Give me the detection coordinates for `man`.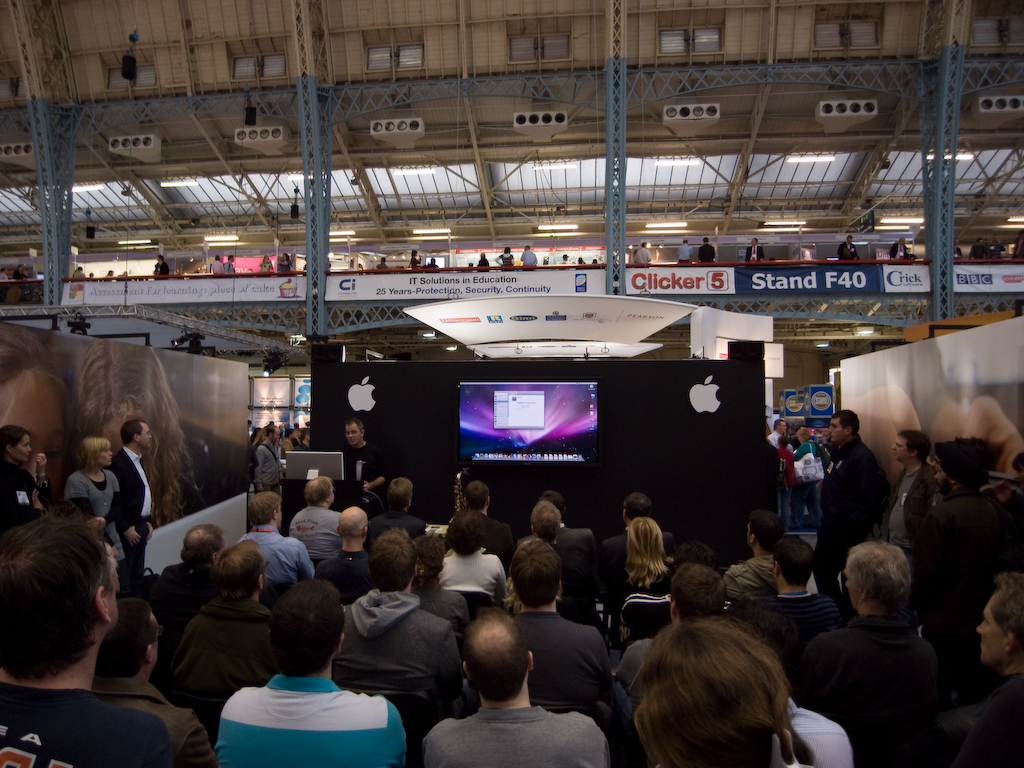
[315,507,384,604].
